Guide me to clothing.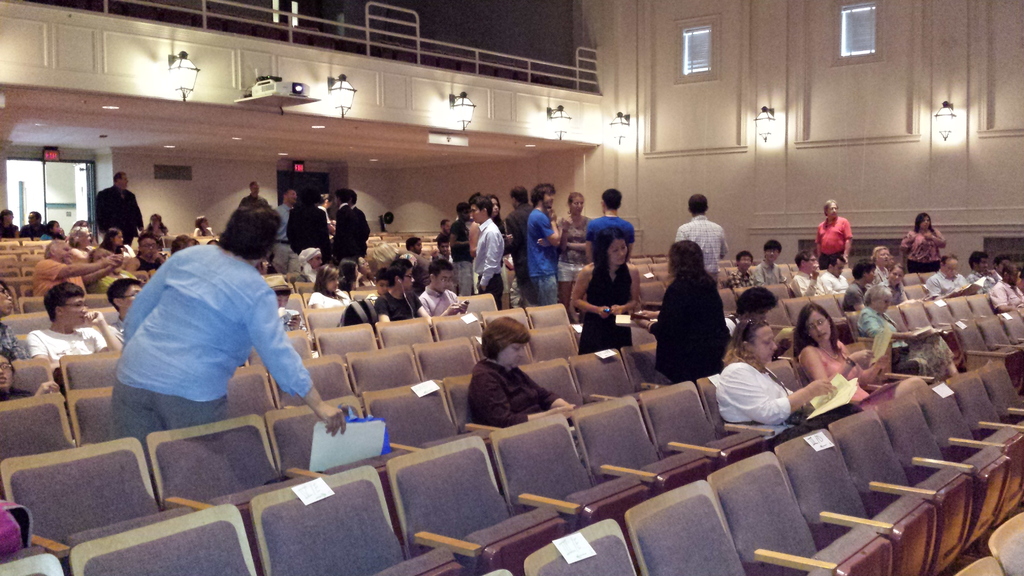
Guidance: (34, 257, 90, 303).
